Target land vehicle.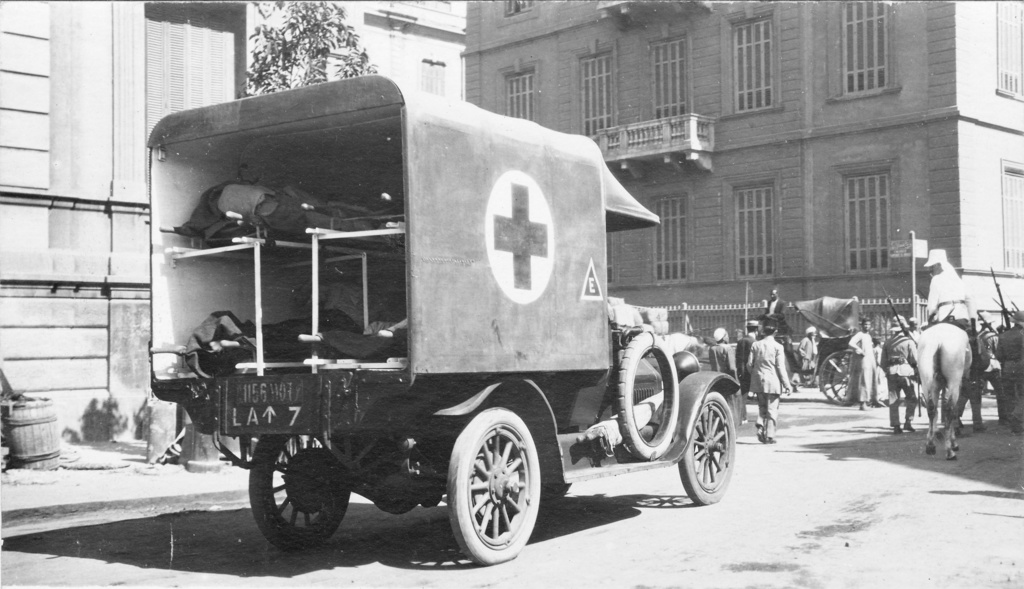
Target region: {"x1": 146, "y1": 74, "x2": 738, "y2": 567}.
